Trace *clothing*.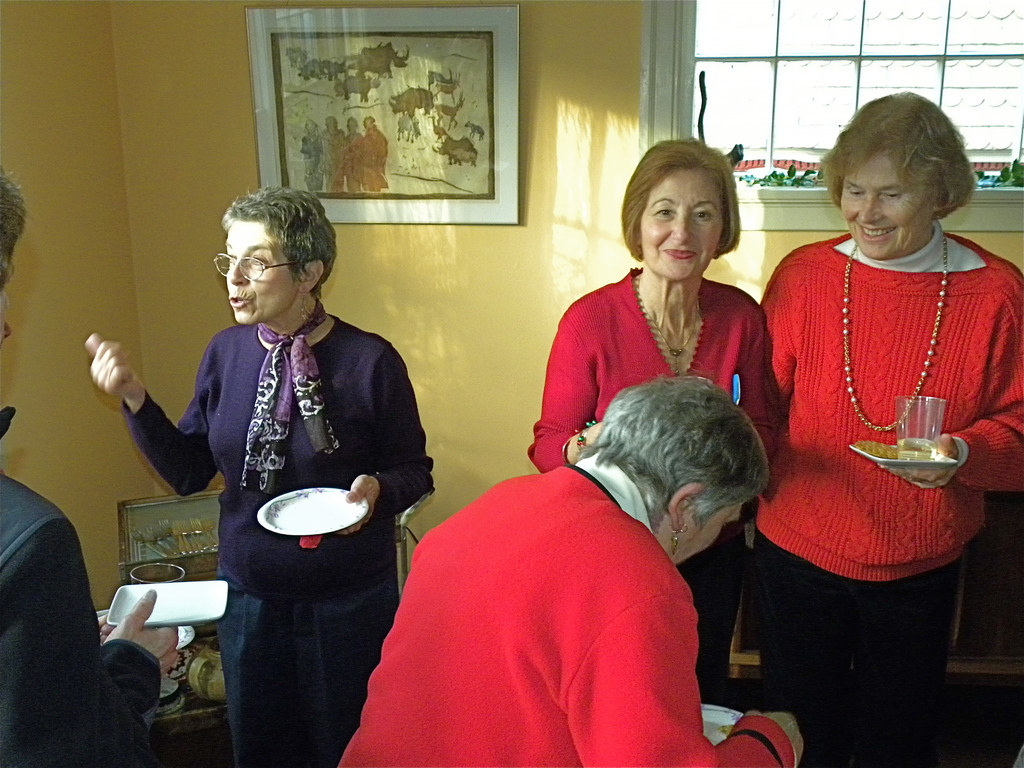
Traced to bbox=(525, 268, 769, 708).
